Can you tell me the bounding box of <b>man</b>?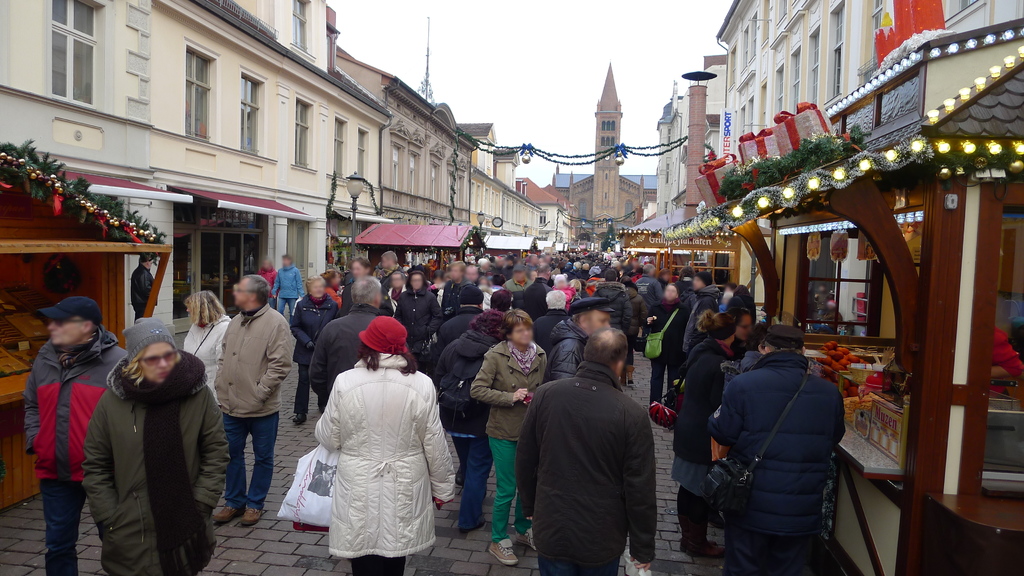
locate(636, 266, 657, 355).
